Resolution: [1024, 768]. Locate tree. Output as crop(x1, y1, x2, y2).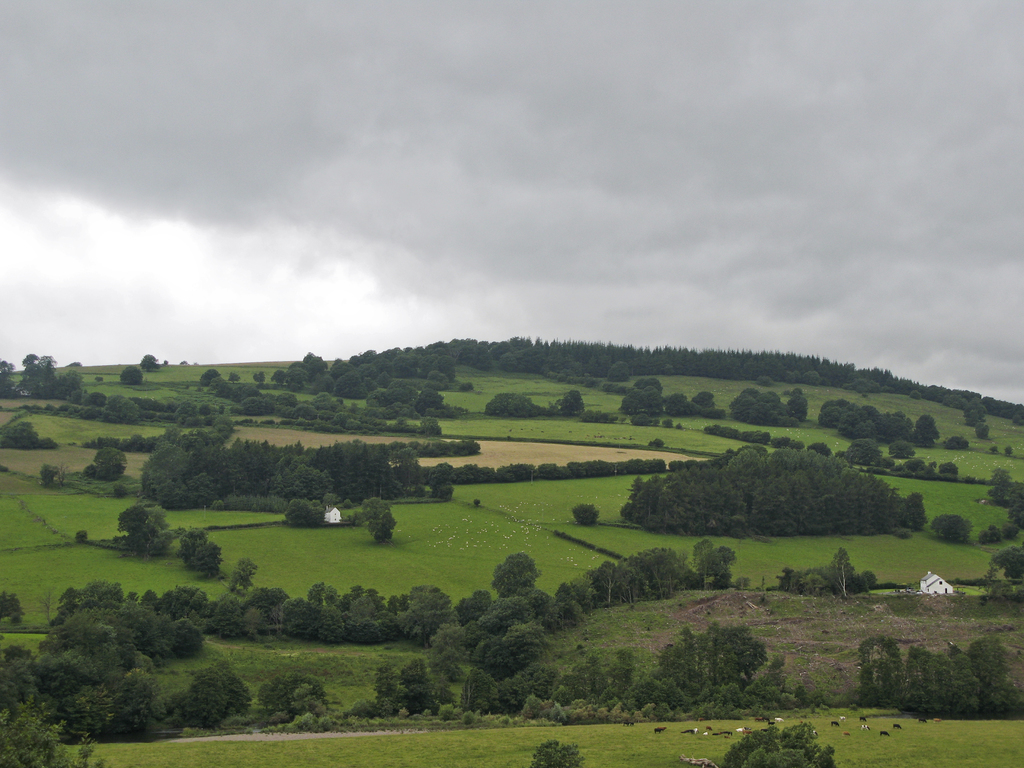
crop(118, 500, 173, 557).
